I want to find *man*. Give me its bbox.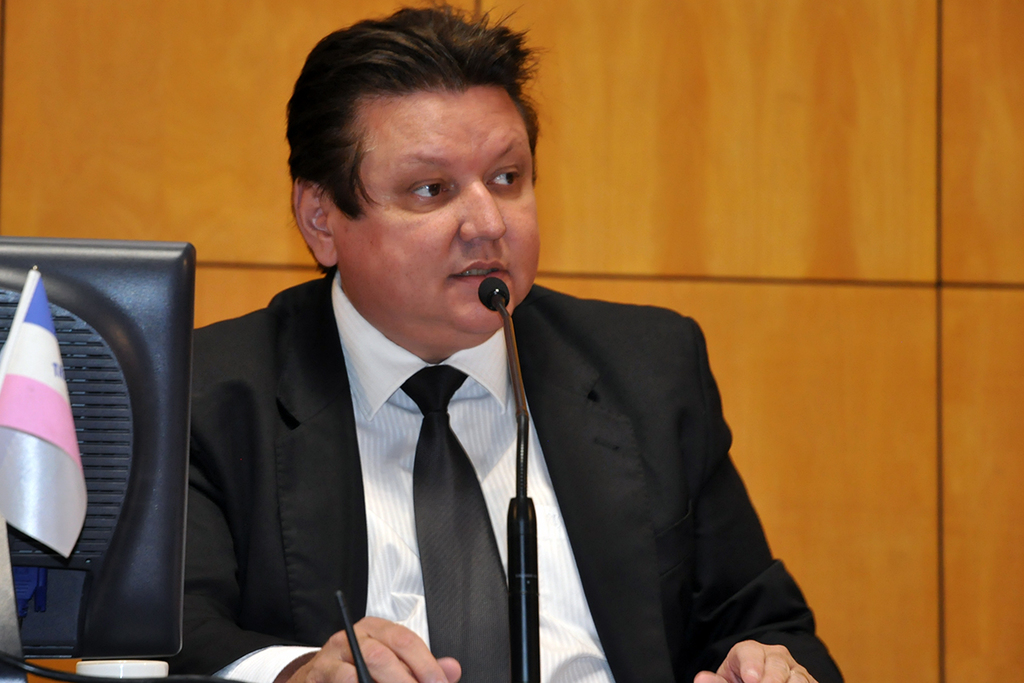
box=[174, 4, 843, 682].
